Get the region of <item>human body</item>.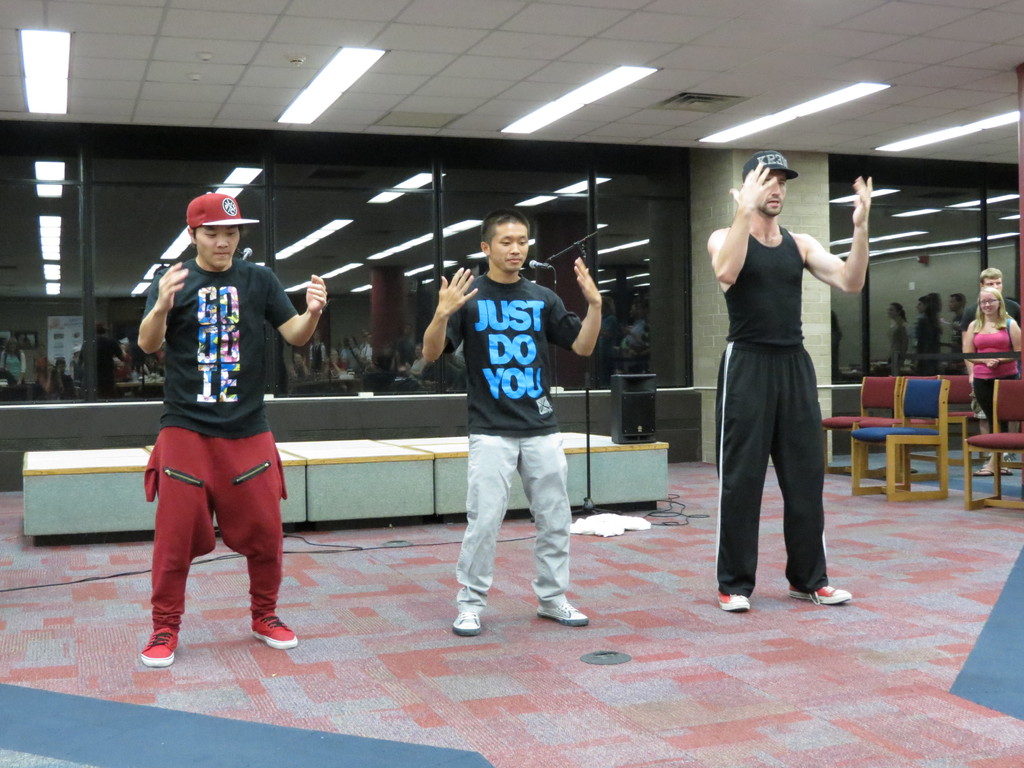
622, 320, 644, 372.
